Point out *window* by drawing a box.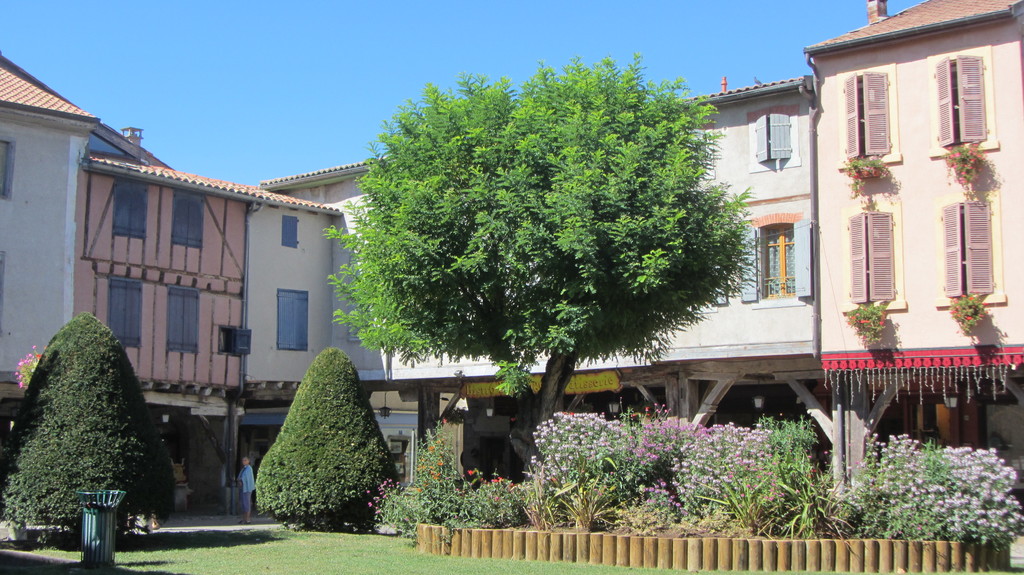
847 212 895 303.
